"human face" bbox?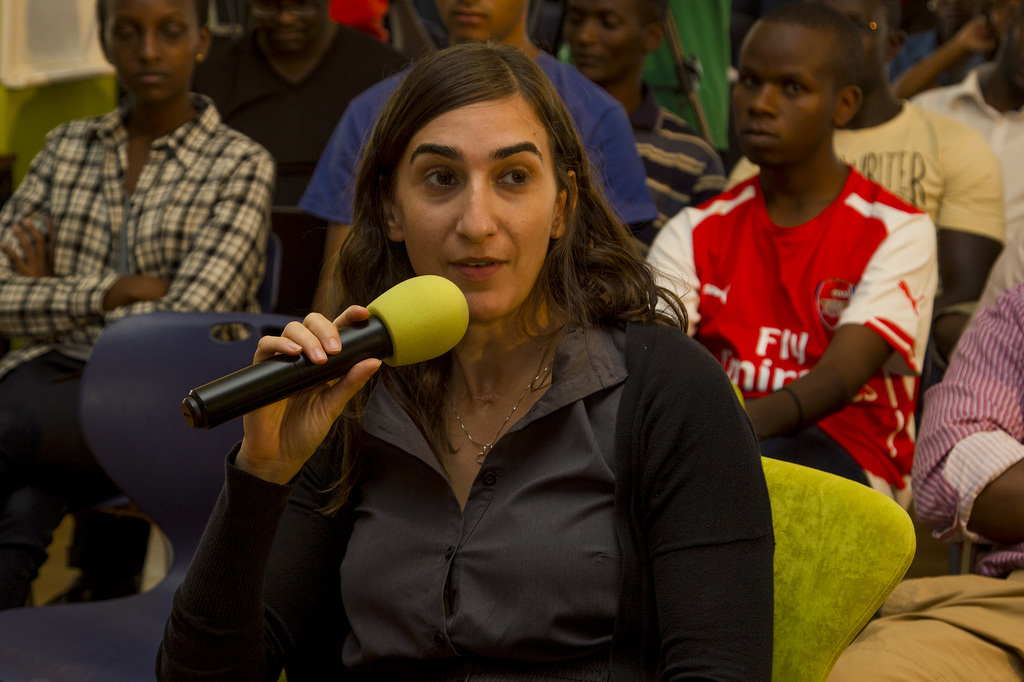
bbox(104, 0, 195, 108)
